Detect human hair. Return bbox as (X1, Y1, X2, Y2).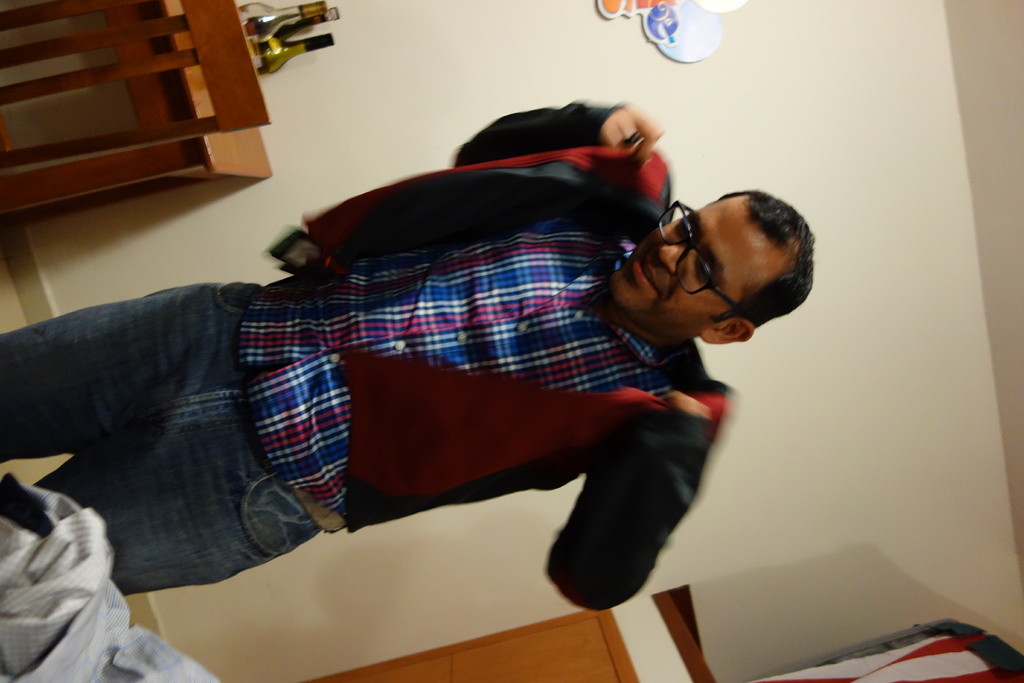
(716, 187, 814, 327).
